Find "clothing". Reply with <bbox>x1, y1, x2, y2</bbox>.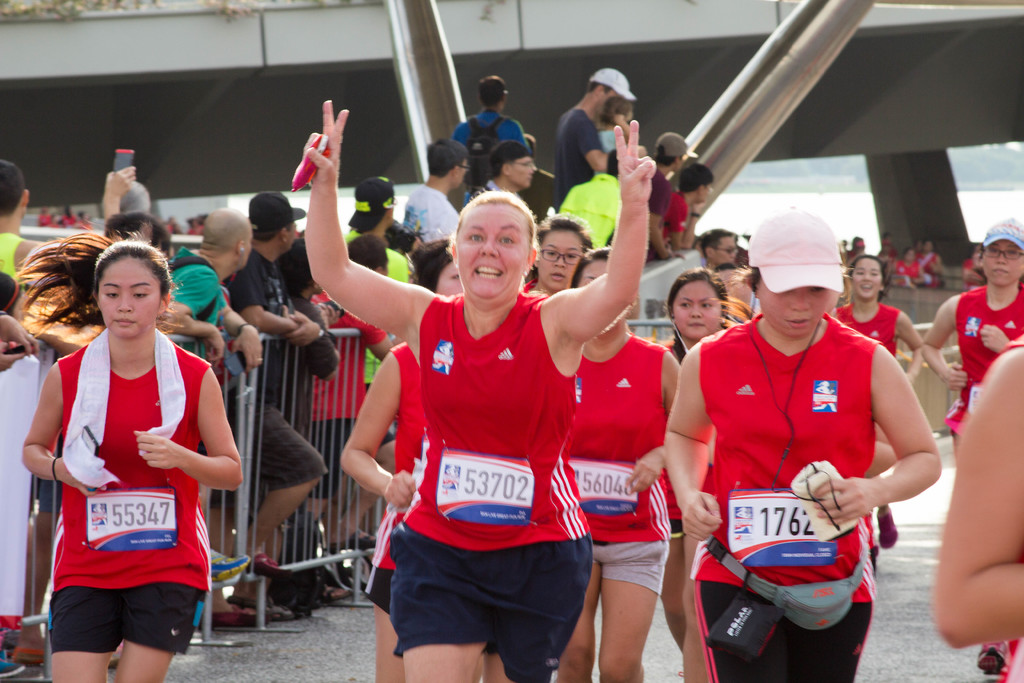
<bbox>835, 300, 895, 353</bbox>.
